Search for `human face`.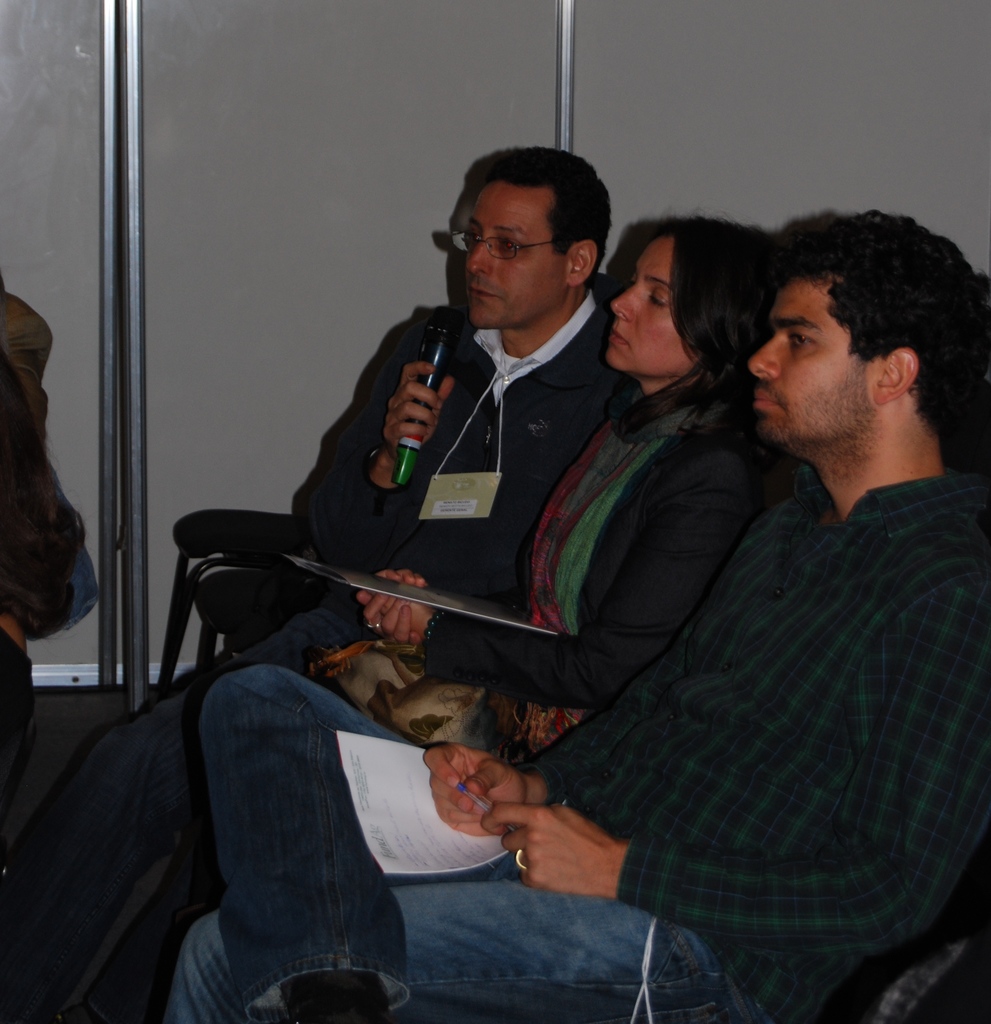
Found at [left=601, top=237, right=685, bottom=383].
